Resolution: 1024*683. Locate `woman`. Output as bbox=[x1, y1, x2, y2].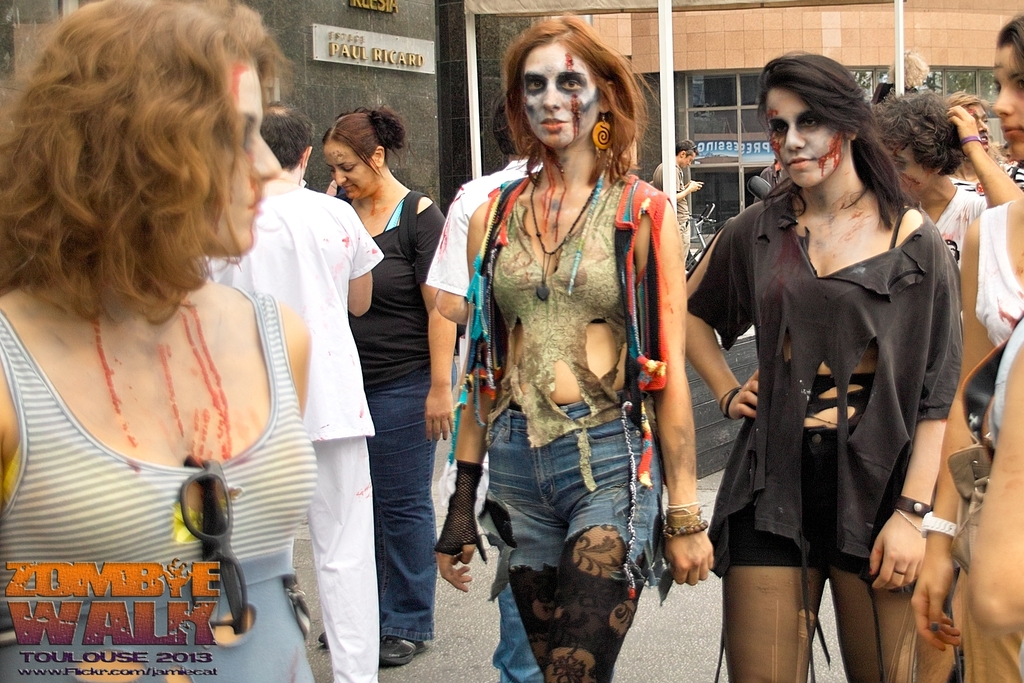
bbox=[867, 88, 1023, 270].
